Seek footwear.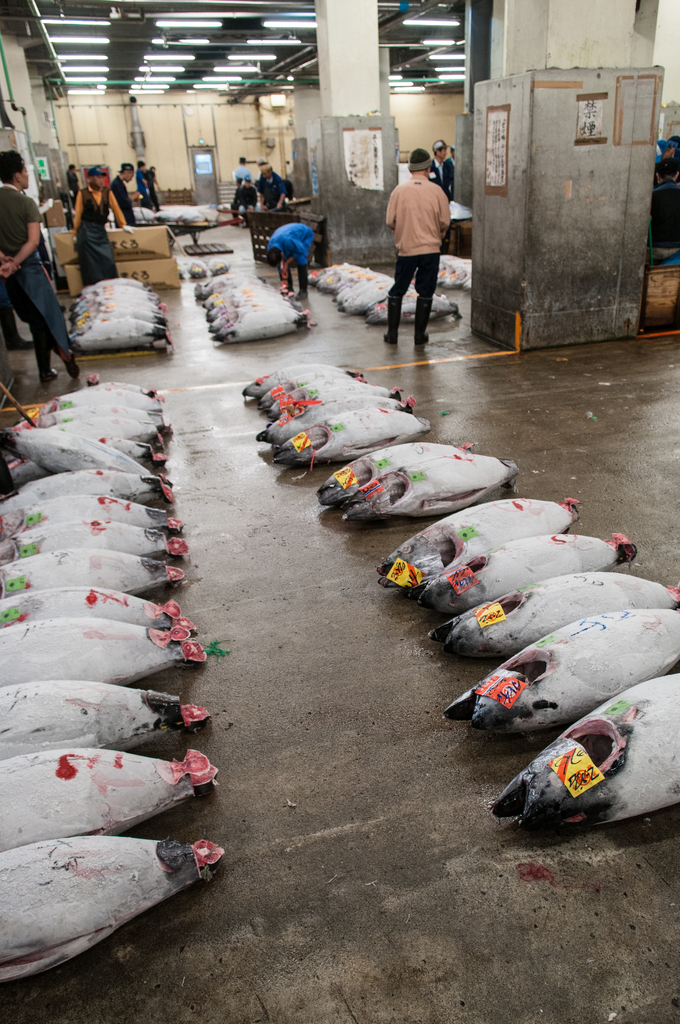
[x1=277, y1=267, x2=292, y2=292].
